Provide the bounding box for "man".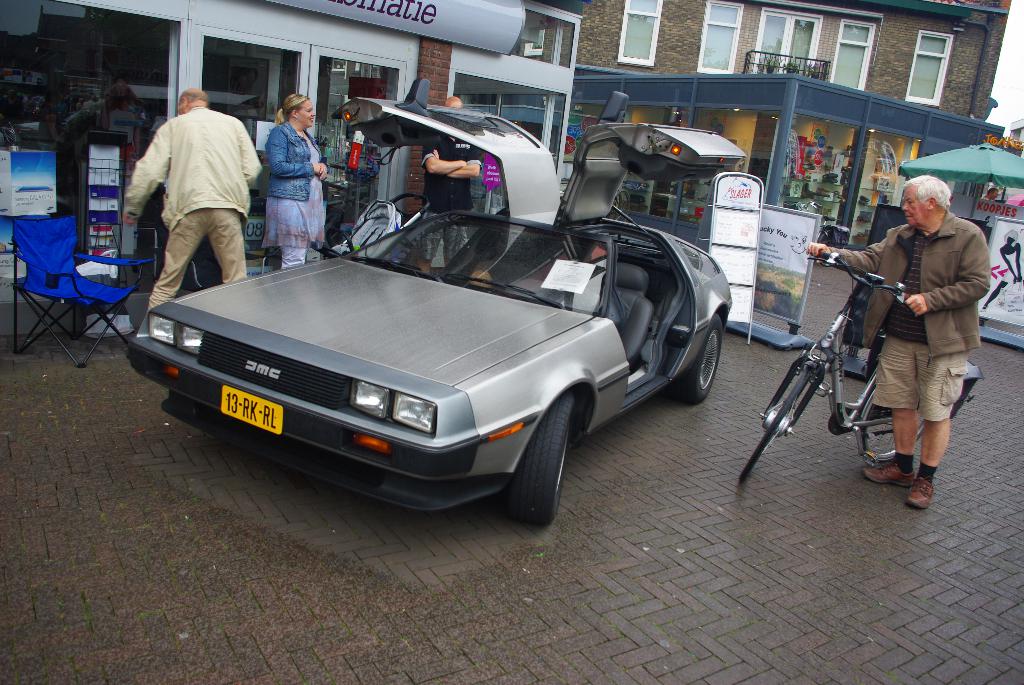
bbox=[116, 84, 264, 318].
